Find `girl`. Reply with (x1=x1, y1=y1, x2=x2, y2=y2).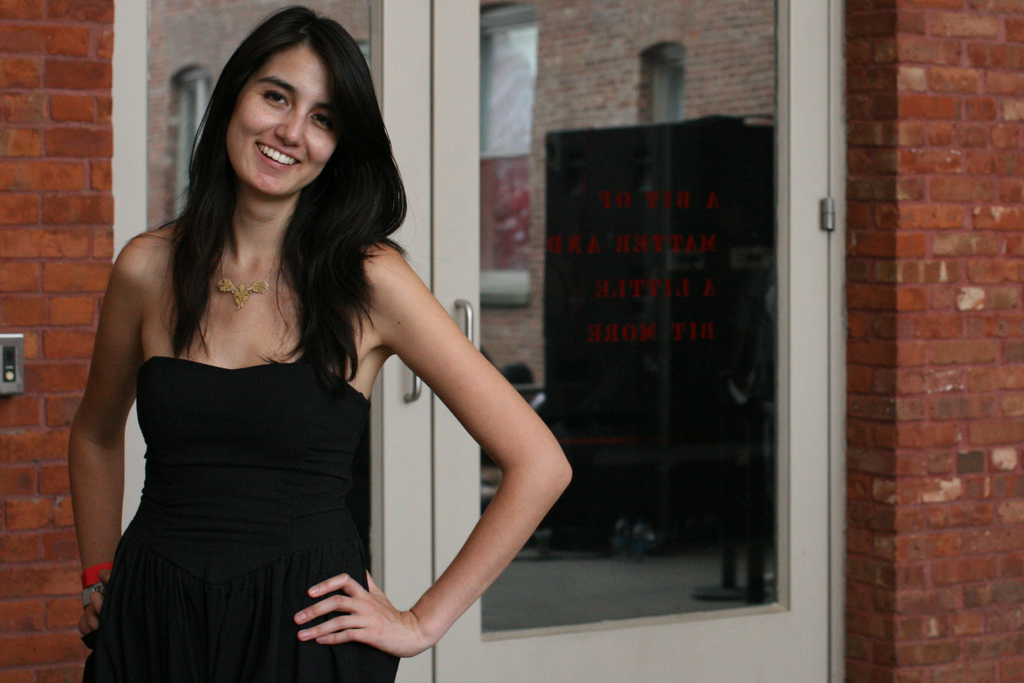
(x1=66, y1=8, x2=573, y2=682).
